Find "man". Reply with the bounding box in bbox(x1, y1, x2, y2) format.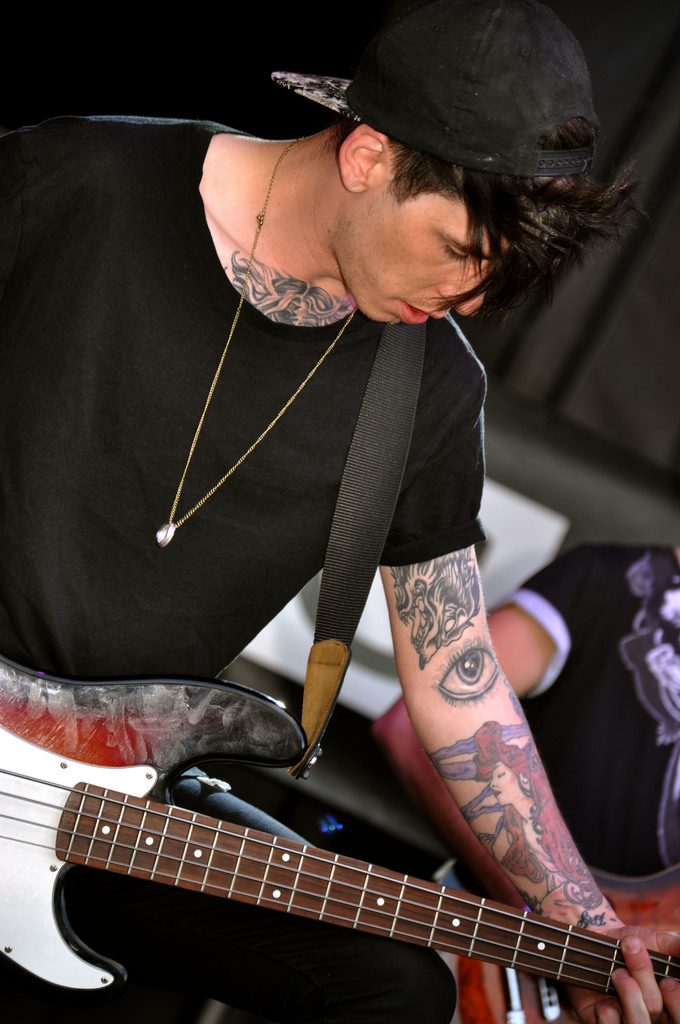
bbox(357, 538, 679, 1019).
